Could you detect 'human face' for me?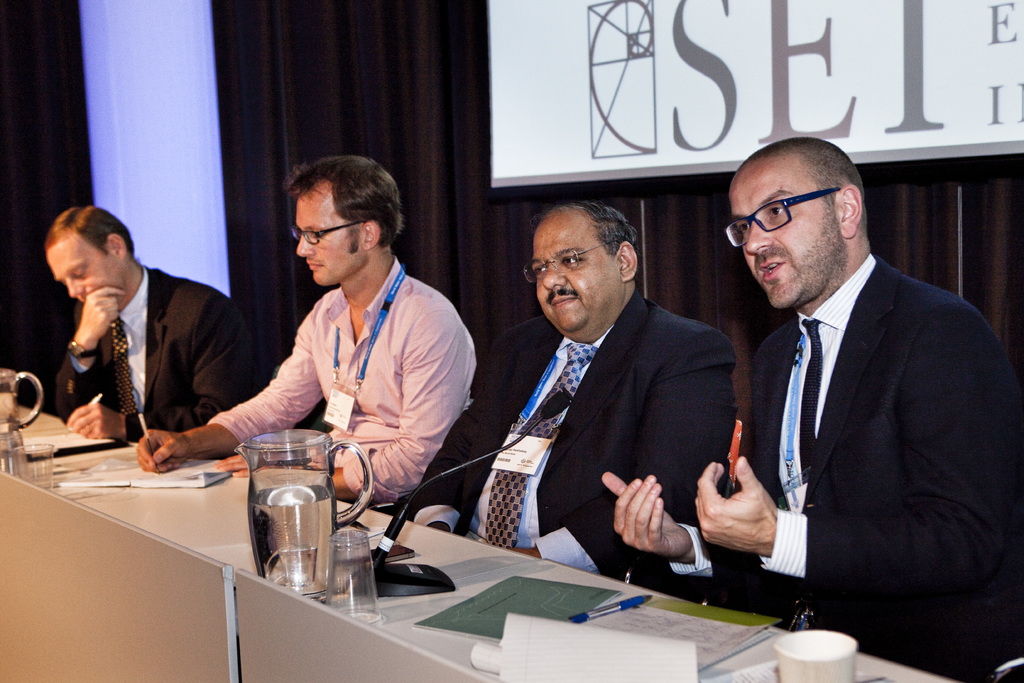
Detection result: 728, 170, 857, 303.
